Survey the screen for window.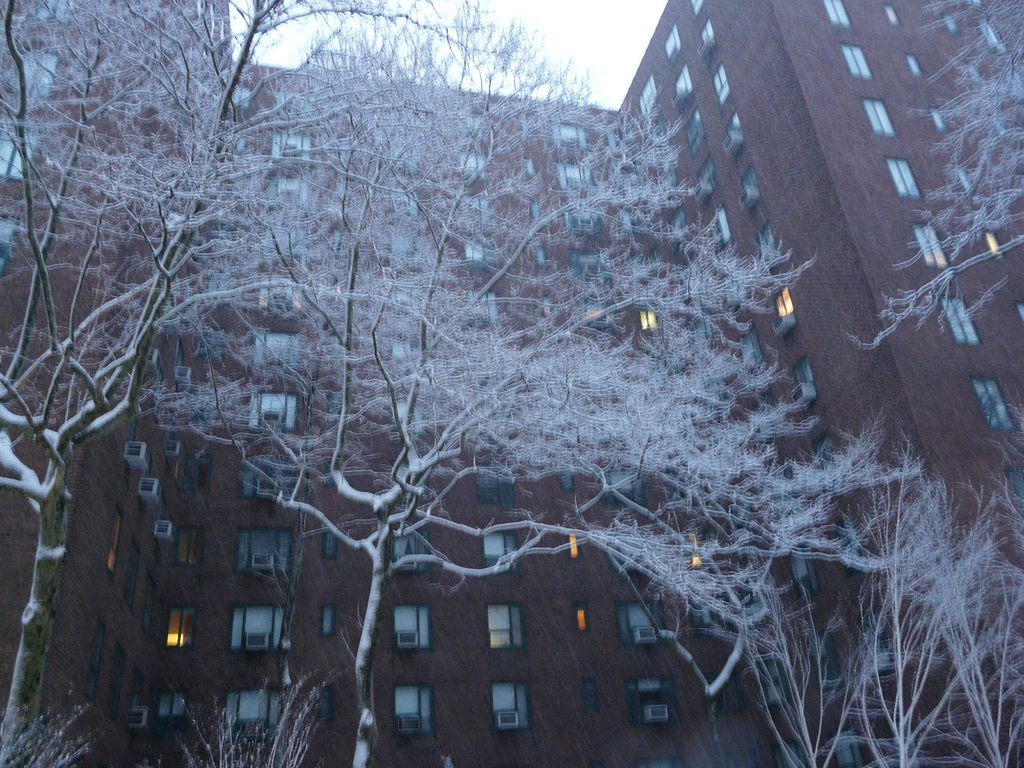
Survey found: Rect(705, 524, 716, 540).
